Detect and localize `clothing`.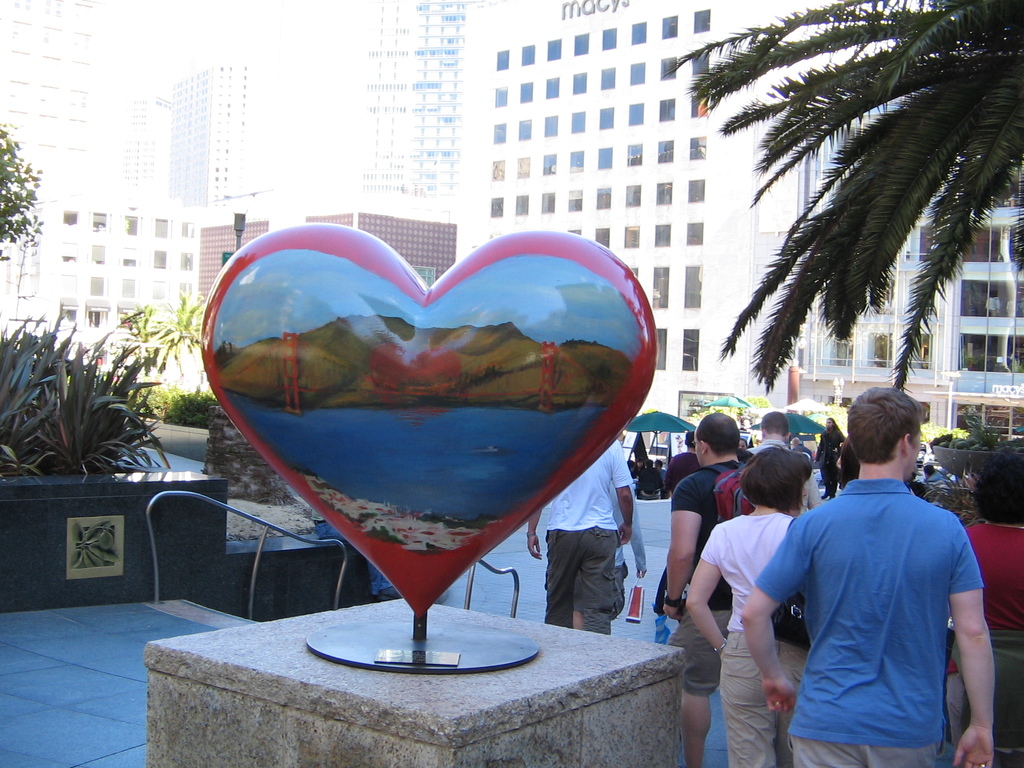
Localized at bbox=[700, 513, 799, 765].
